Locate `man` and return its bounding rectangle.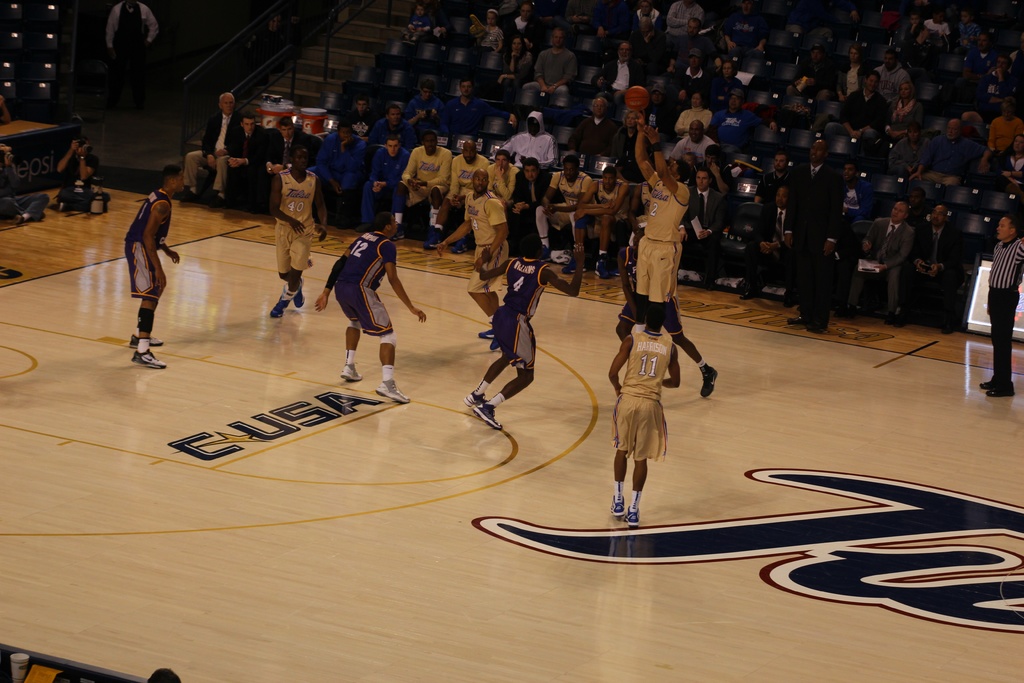
region(980, 211, 1023, 399).
